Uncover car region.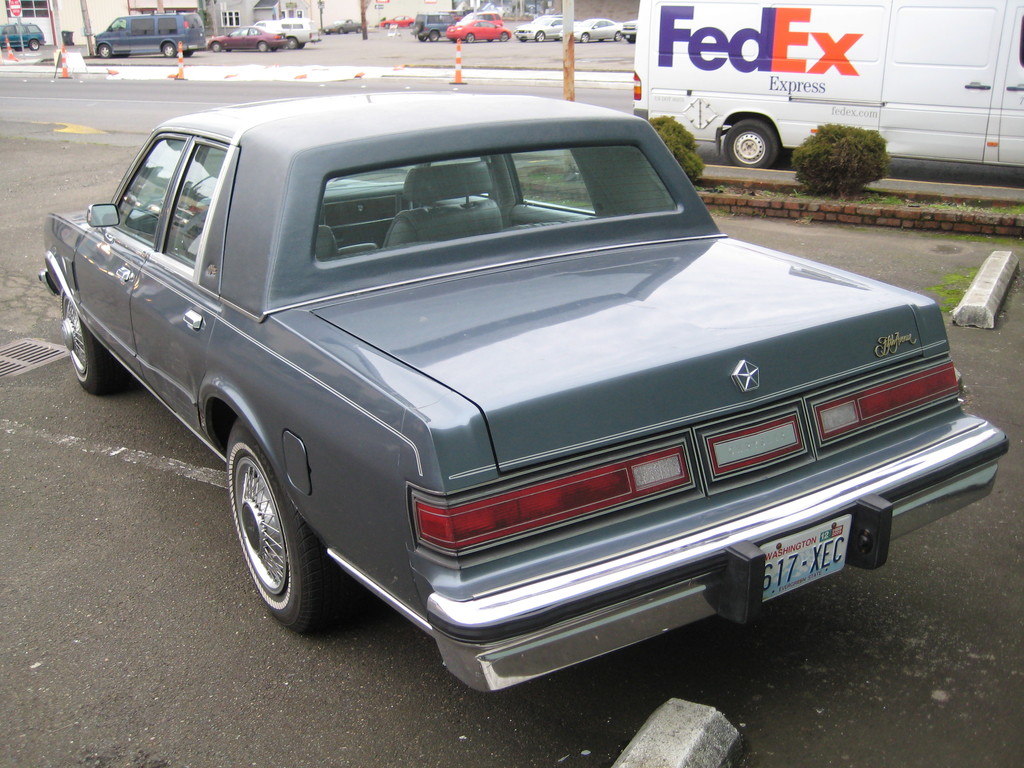
Uncovered: 0,18,41,52.
